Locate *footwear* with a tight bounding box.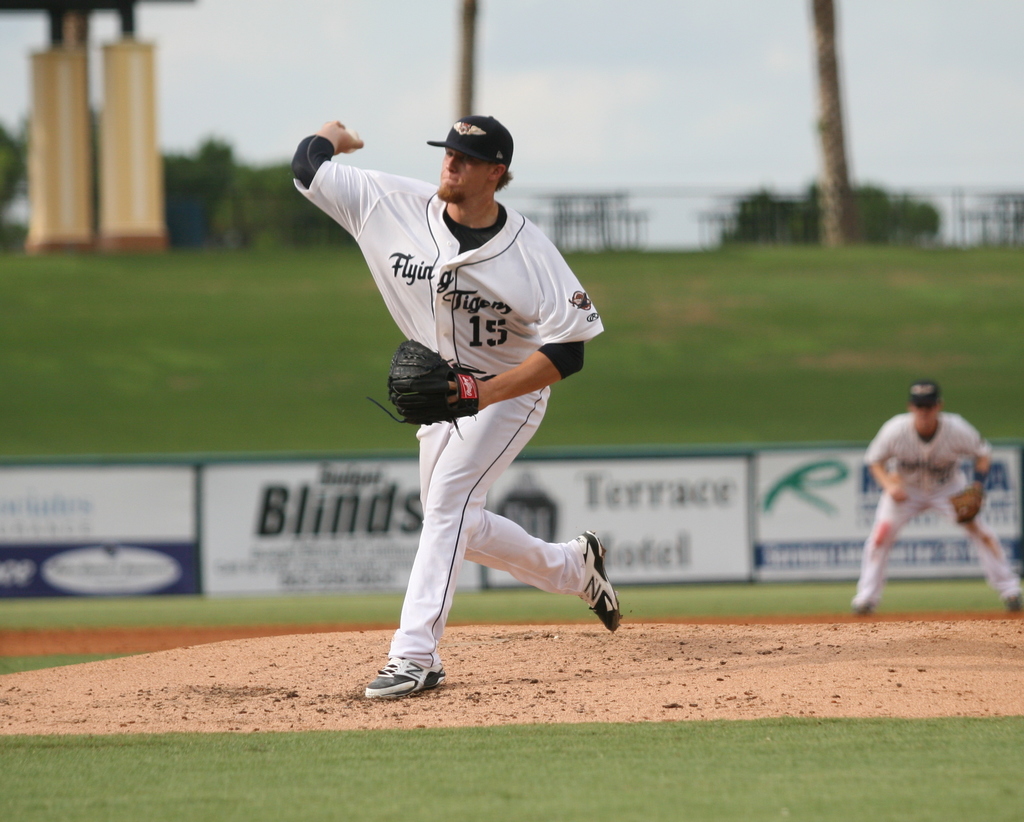
<bbox>572, 526, 621, 638</bbox>.
